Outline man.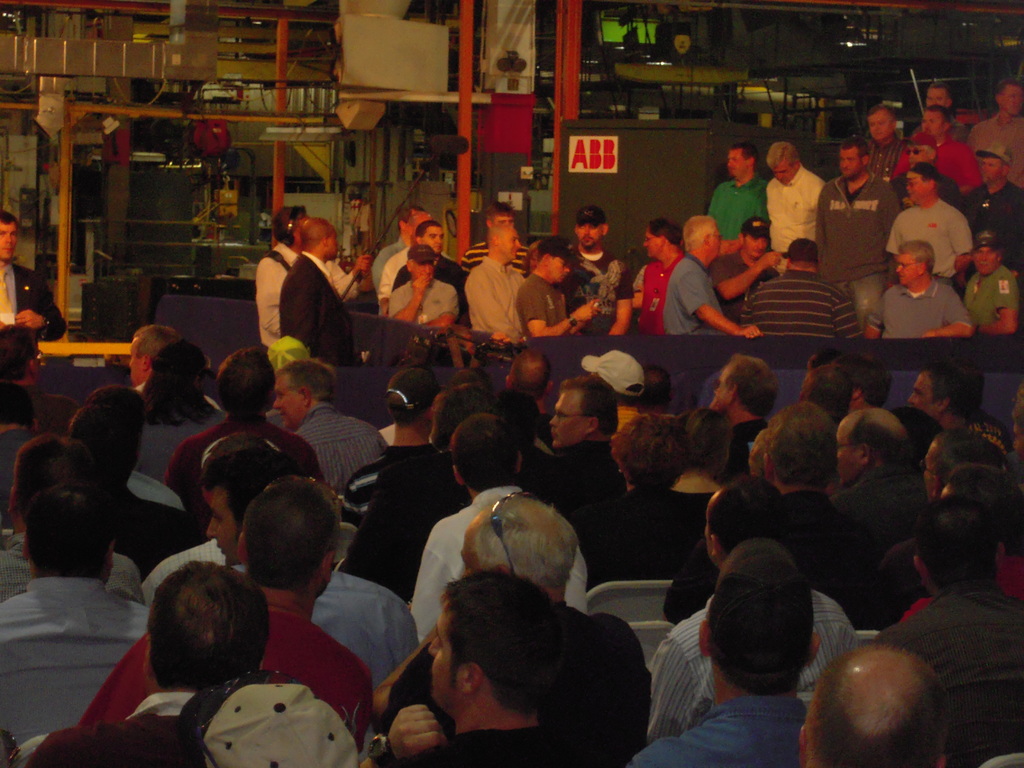
Outline: 280,220,367,374.
